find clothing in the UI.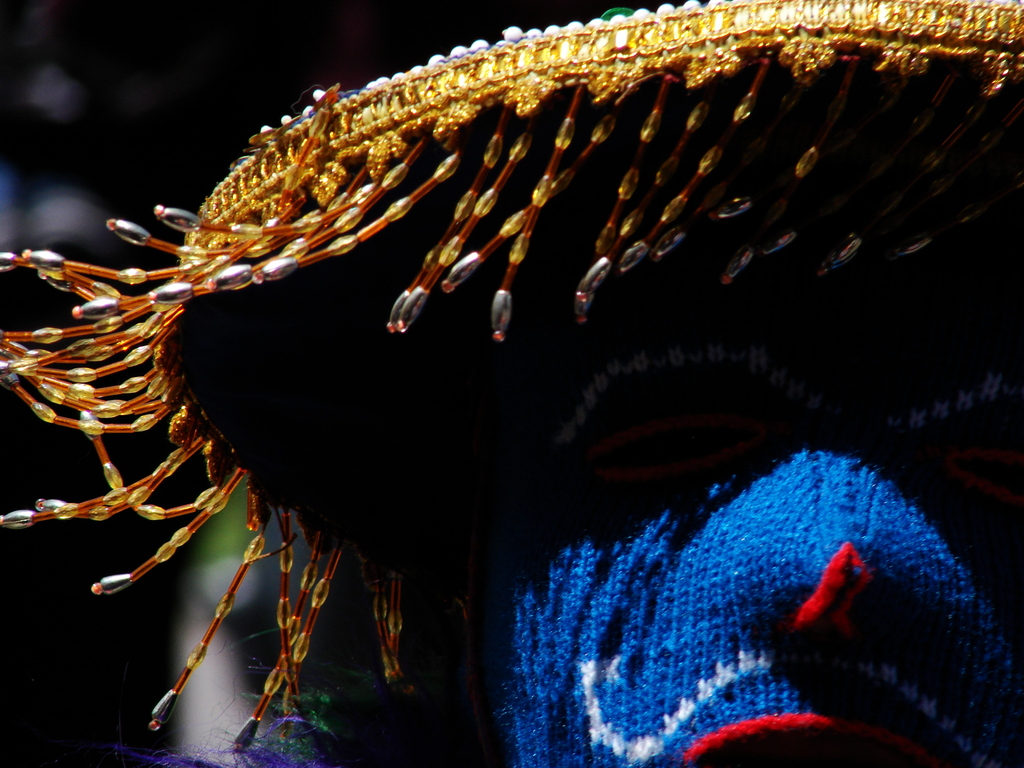
UI element at (491,415,1016,767).
